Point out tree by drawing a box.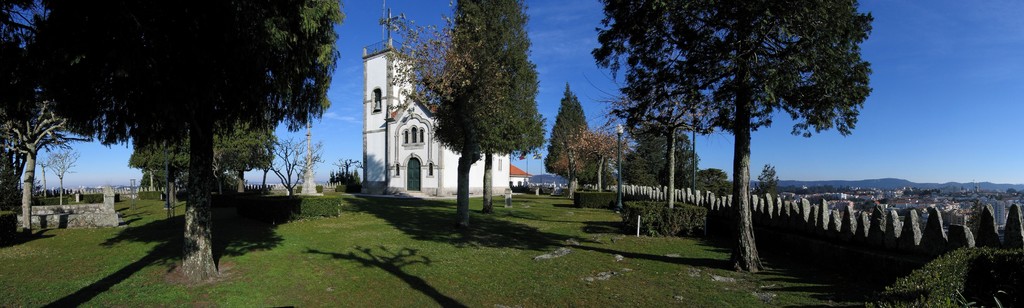
(609,0,890,257).
